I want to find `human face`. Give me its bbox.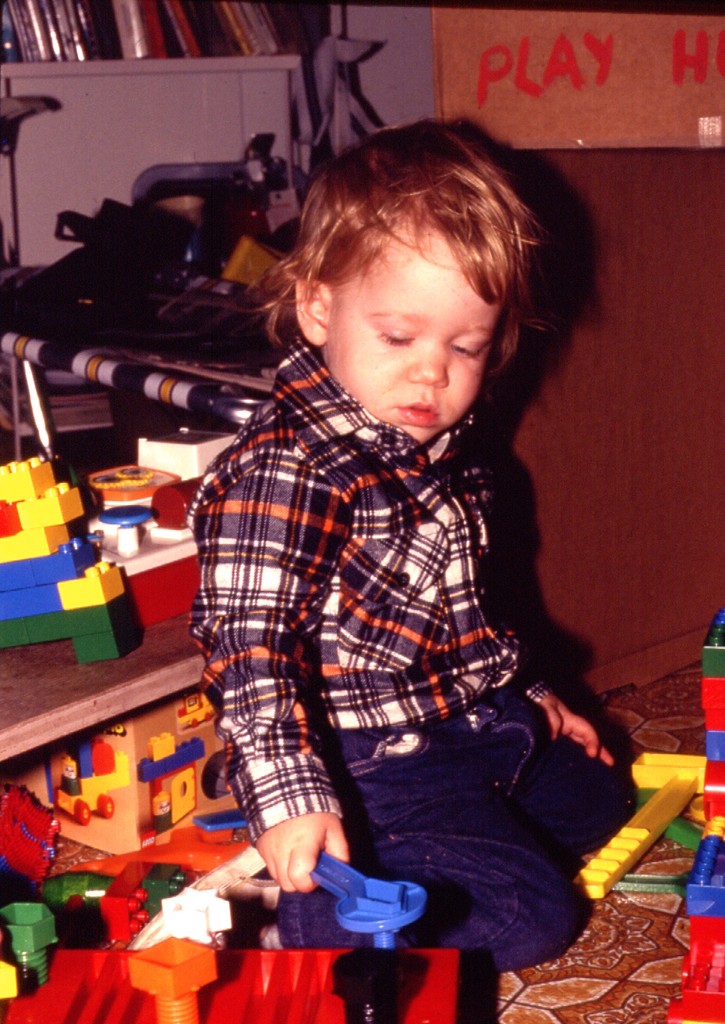
l=323, t=230, r=500, b=445.
